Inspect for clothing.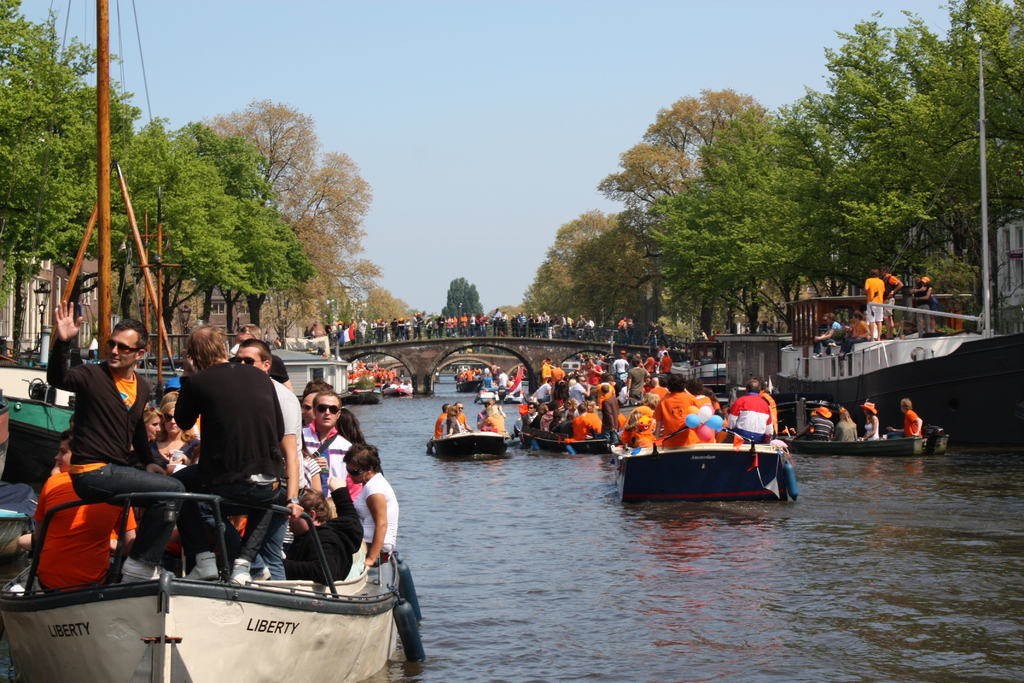
Inspection: x1=29, y1=456, x2=125, y2=591.
